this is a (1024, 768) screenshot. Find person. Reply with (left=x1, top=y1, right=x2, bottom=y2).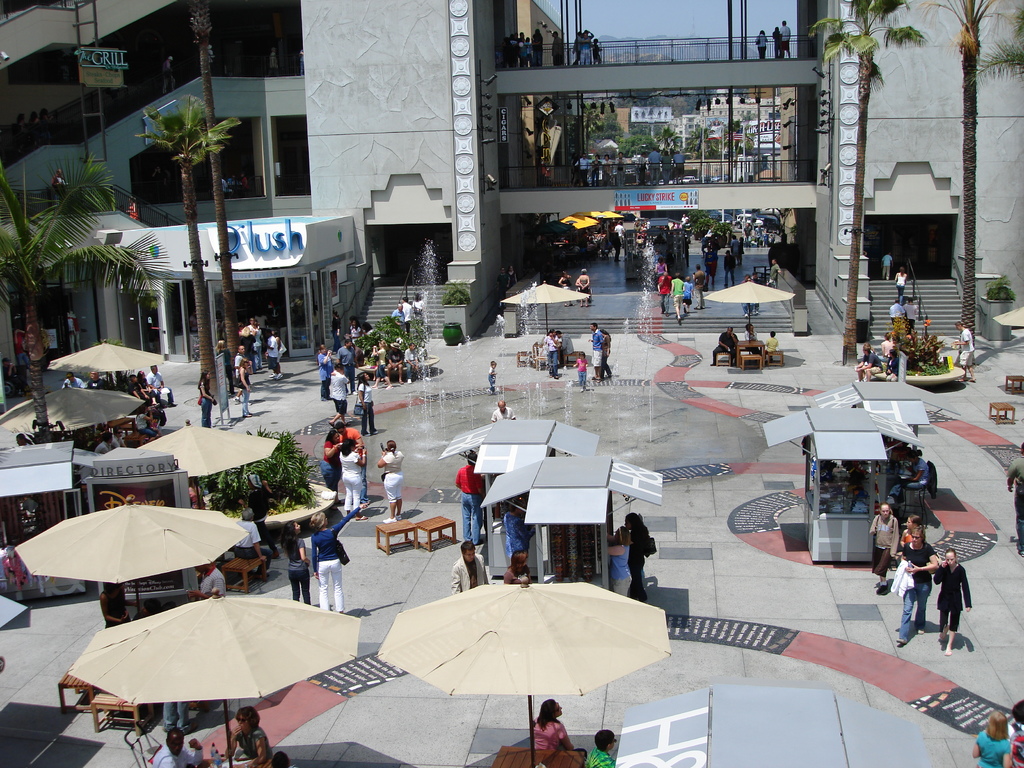
(left=517, top=38, right=532, bottom=65).
